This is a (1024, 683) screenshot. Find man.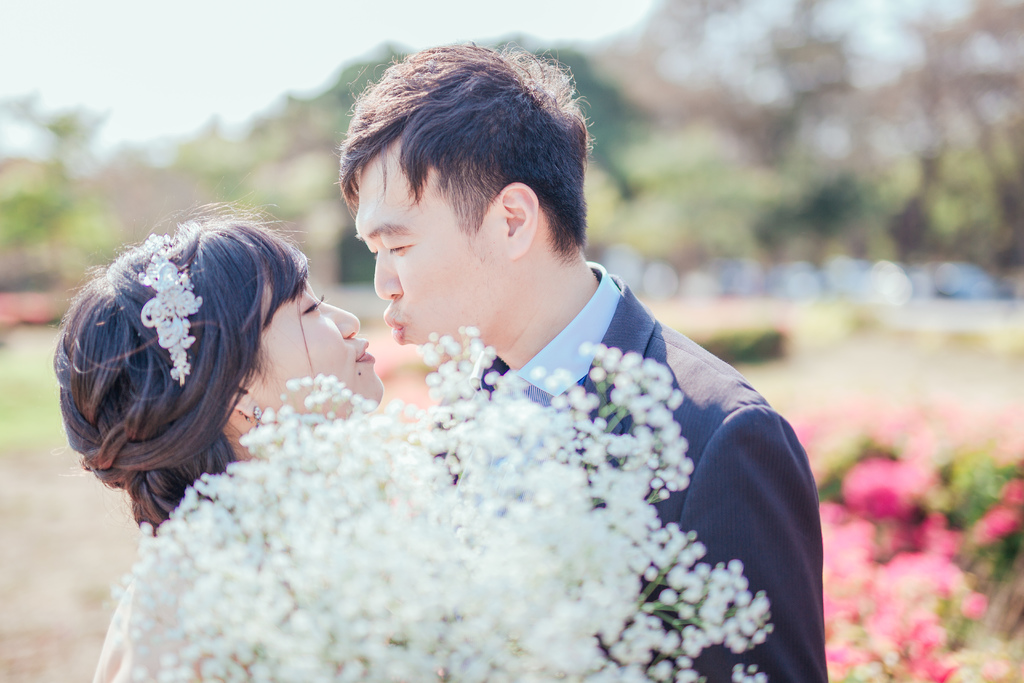
Bounding box: box(332, 36, 828, 682).
